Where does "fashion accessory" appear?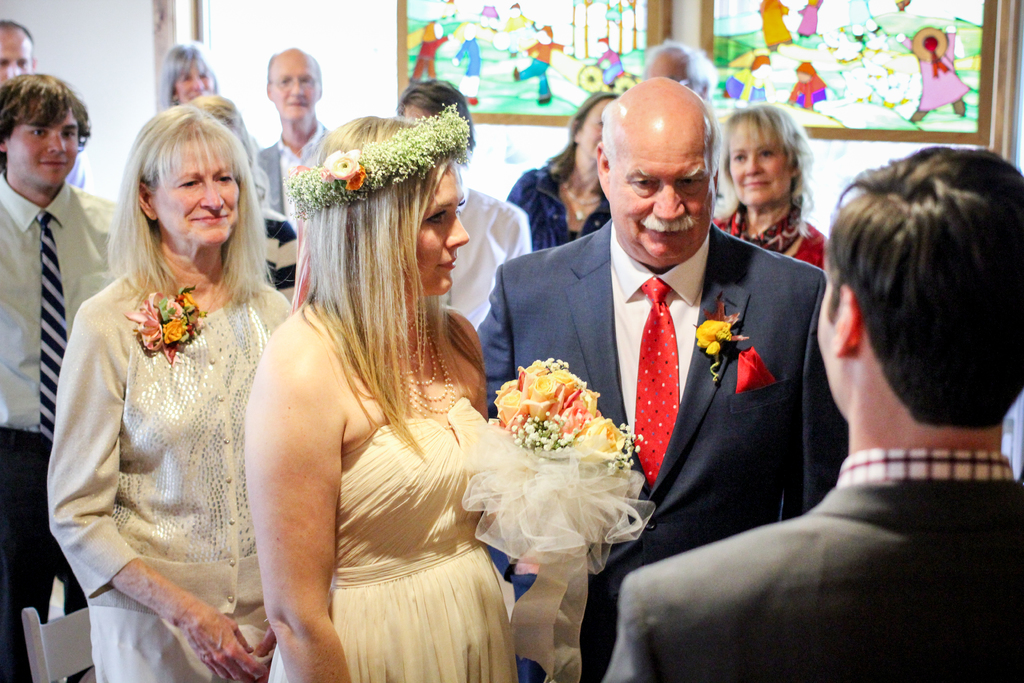
Appears at l=691, t=298, r=754, b=381.
